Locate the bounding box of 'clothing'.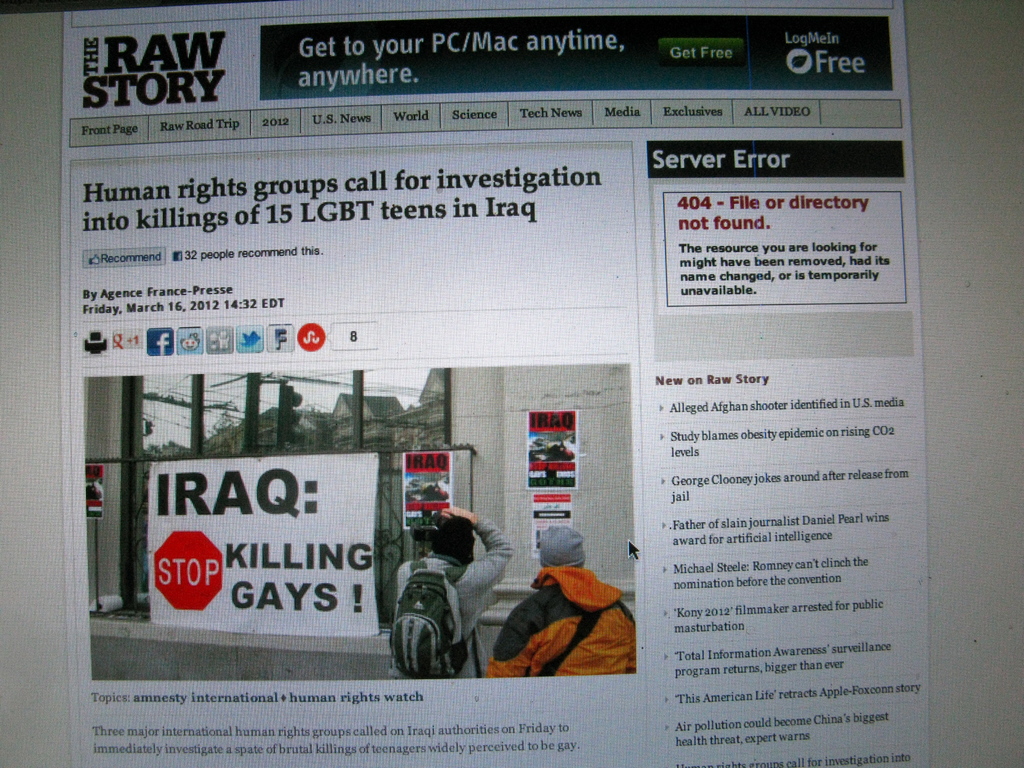
Bounding box: Rect(486, 552, 643, 678).
